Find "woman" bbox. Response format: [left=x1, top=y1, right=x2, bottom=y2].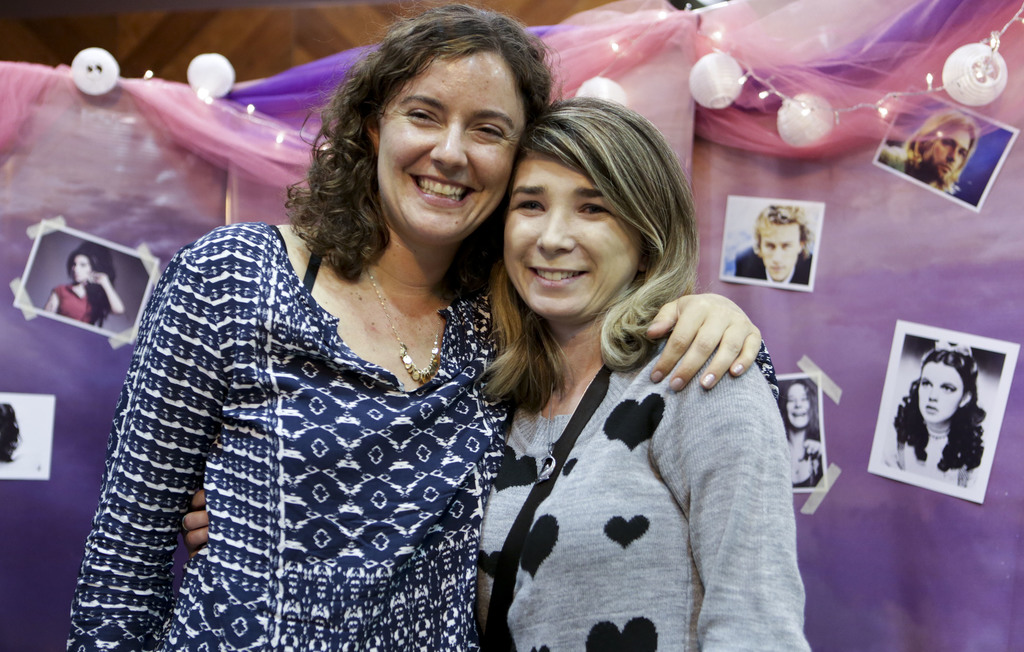
[left=778, top=375, right=825, bottom=487].
